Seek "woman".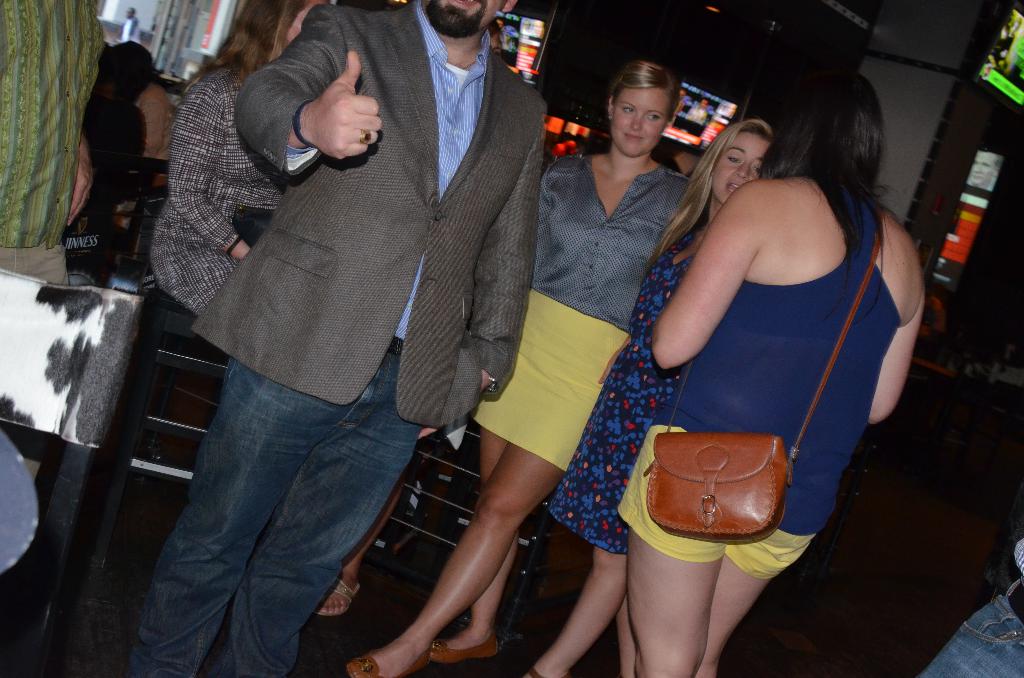
select_region(346, 58, 696, 677).
